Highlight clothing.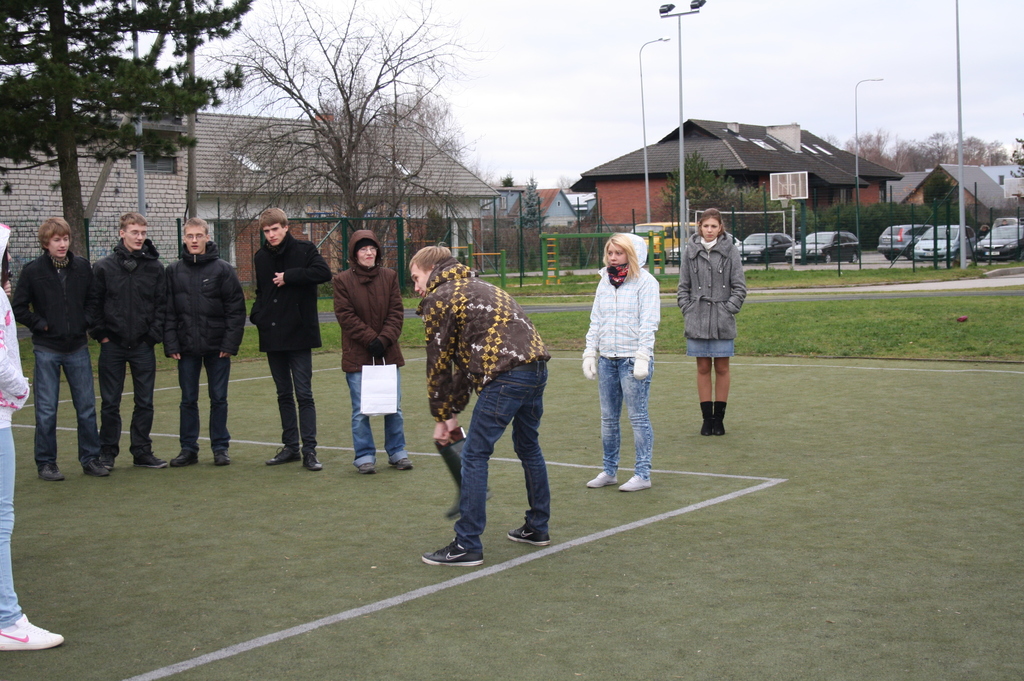
Highlighted region: crop(93, 247, 161, 342).
